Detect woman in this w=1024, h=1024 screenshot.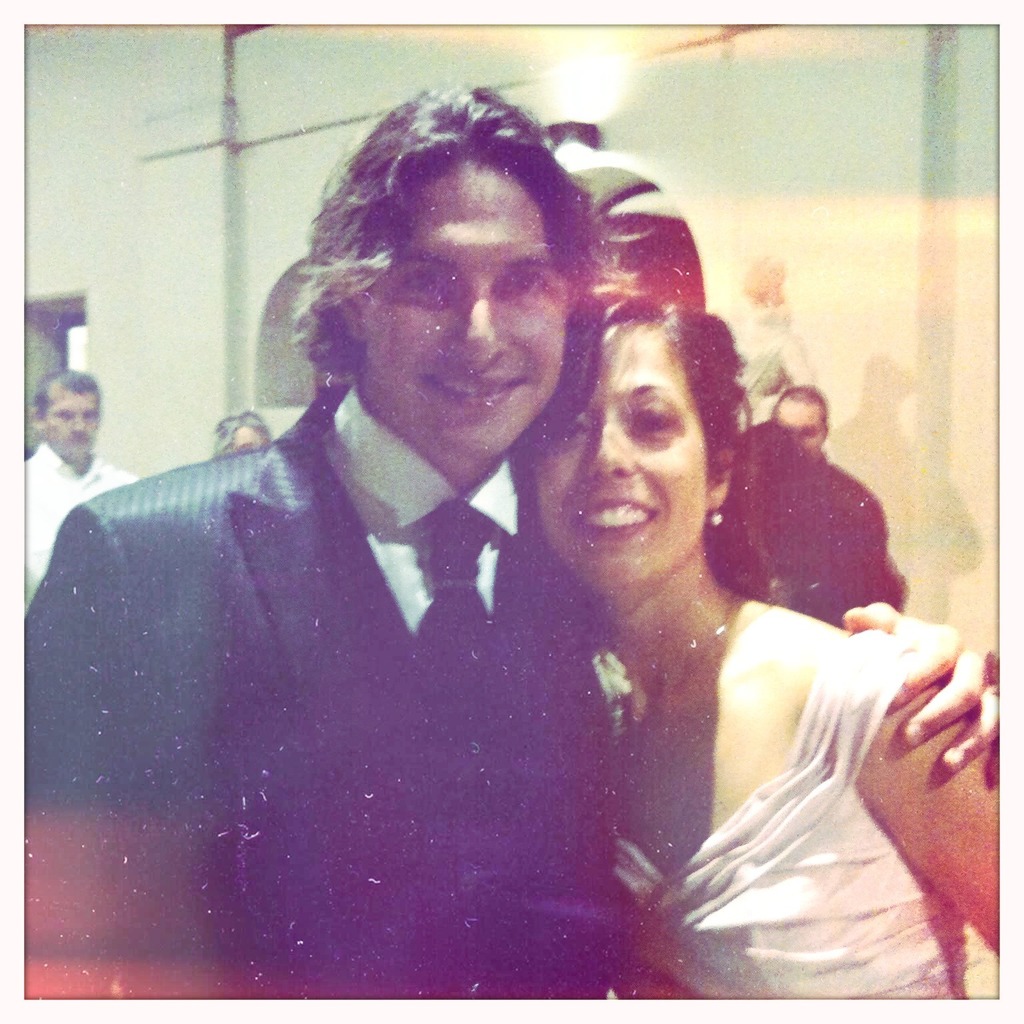
Detection: locate(510, 270, 1023, 1023).
